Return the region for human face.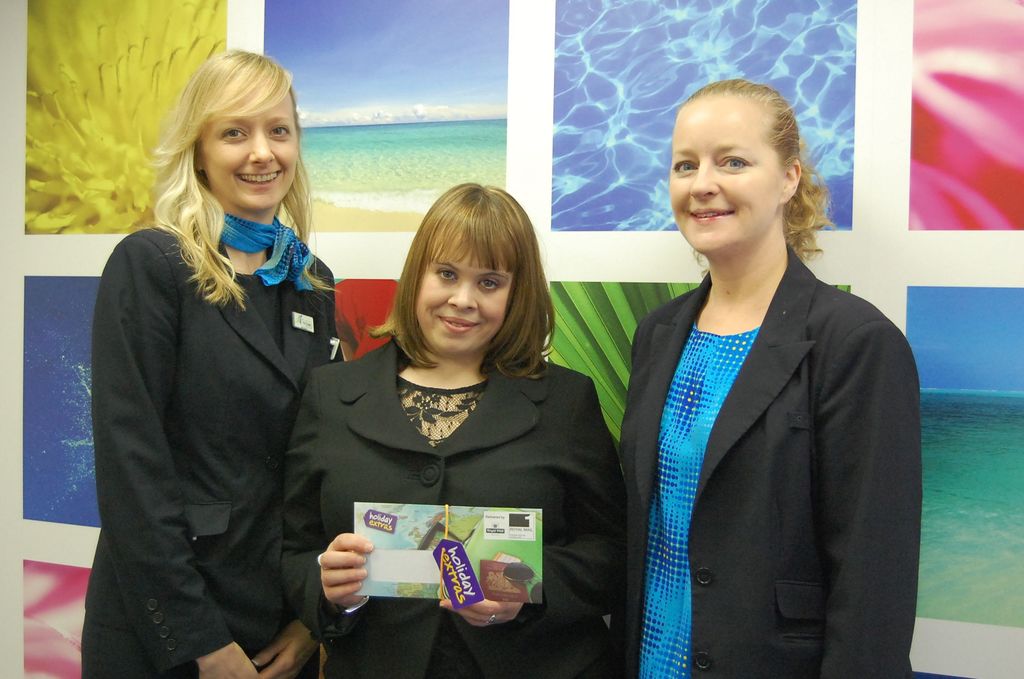
414/240/514/355.
